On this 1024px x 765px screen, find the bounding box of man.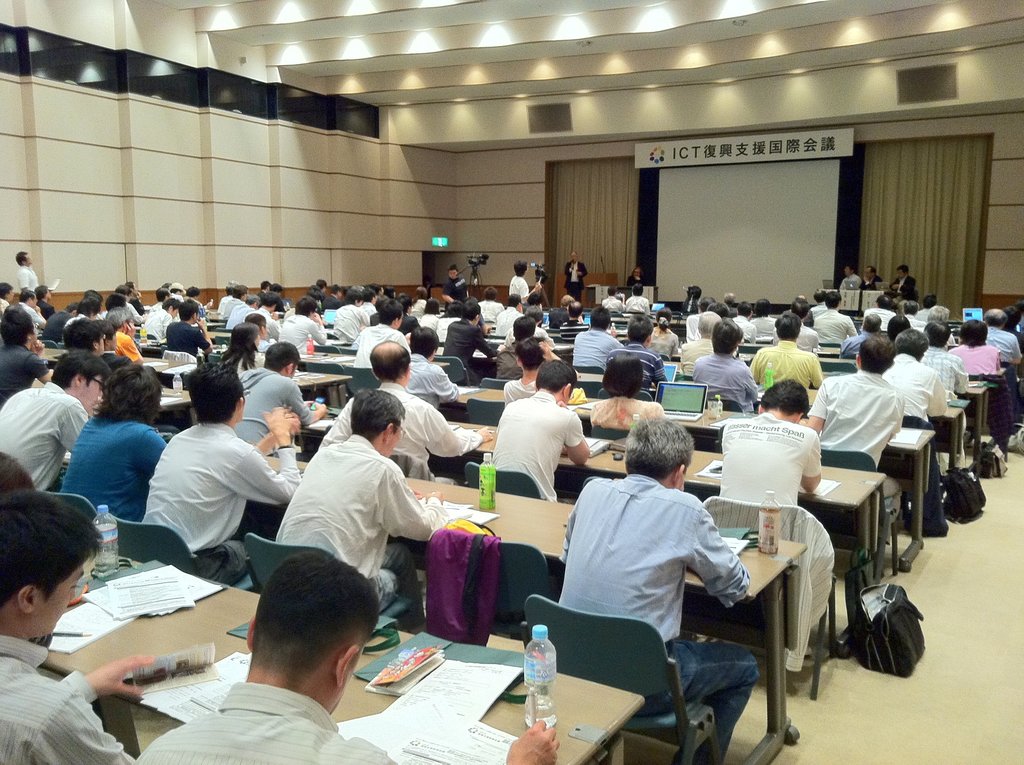
Bounding box: pyautogui.locateOnScreen(954, 316, 1014, 456).
